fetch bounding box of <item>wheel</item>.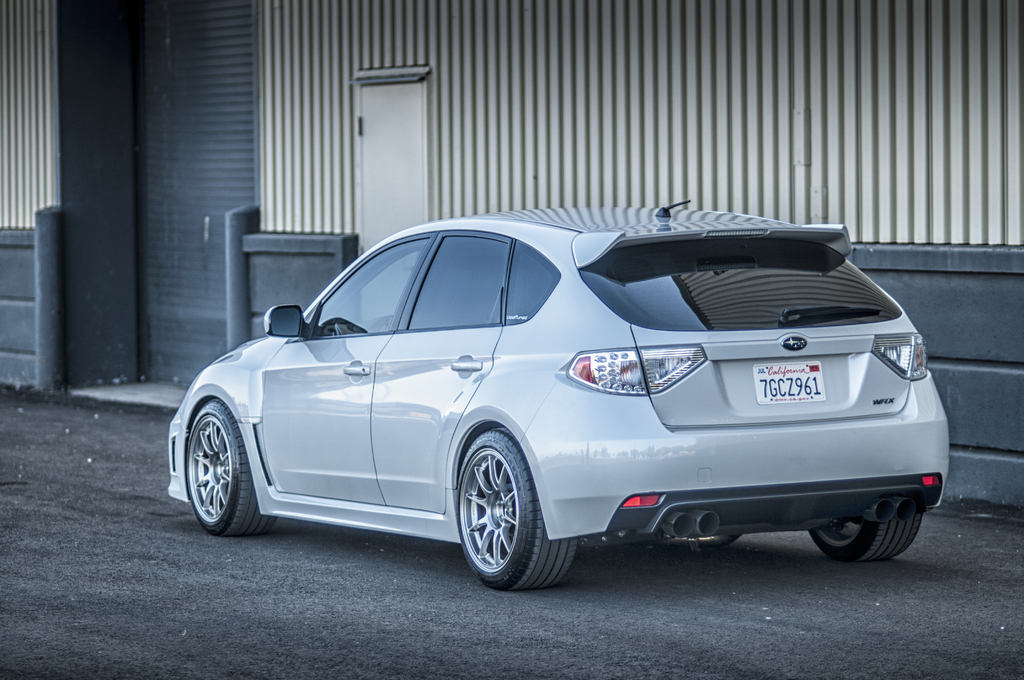
Bbox: [810, 513, 924, 562].
